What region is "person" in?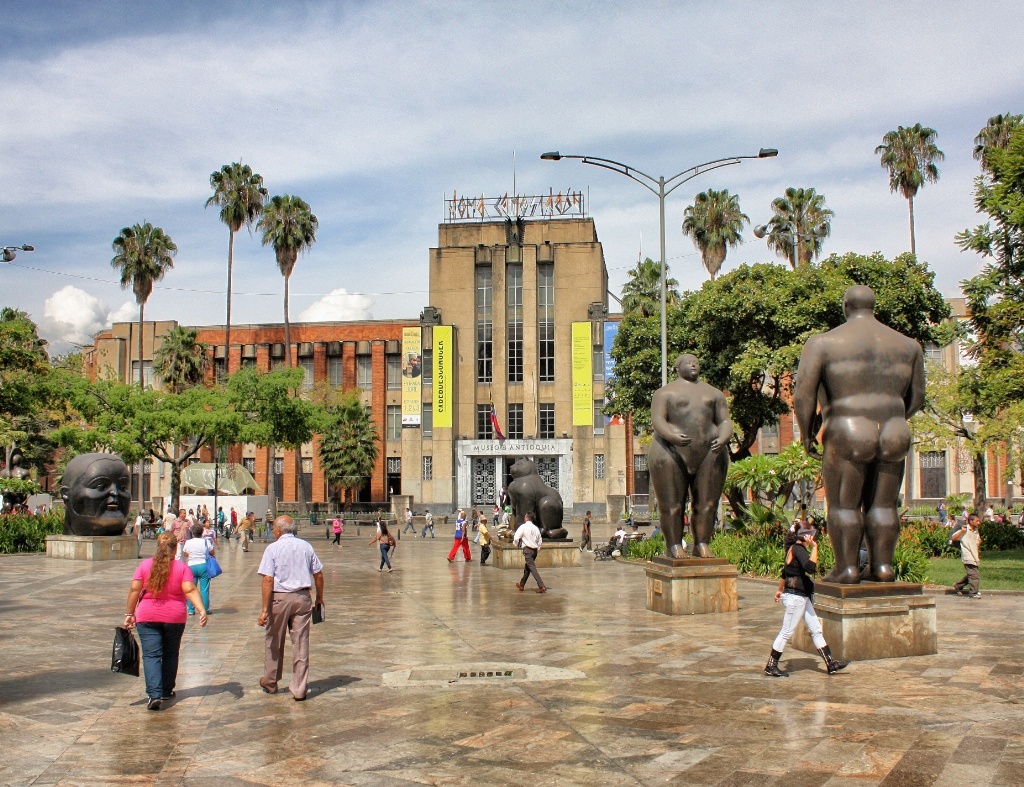
(left=503, top=505, right=509, bottom=531).
